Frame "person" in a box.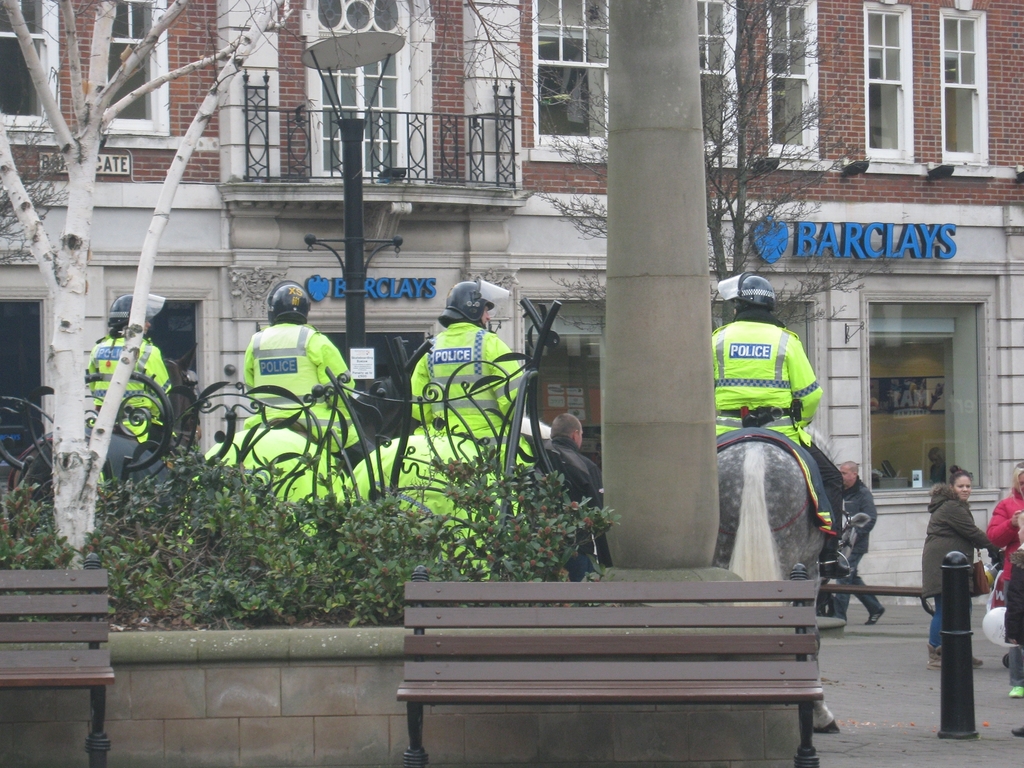
(x1=240, y1=262, x2=334, y2=471).
